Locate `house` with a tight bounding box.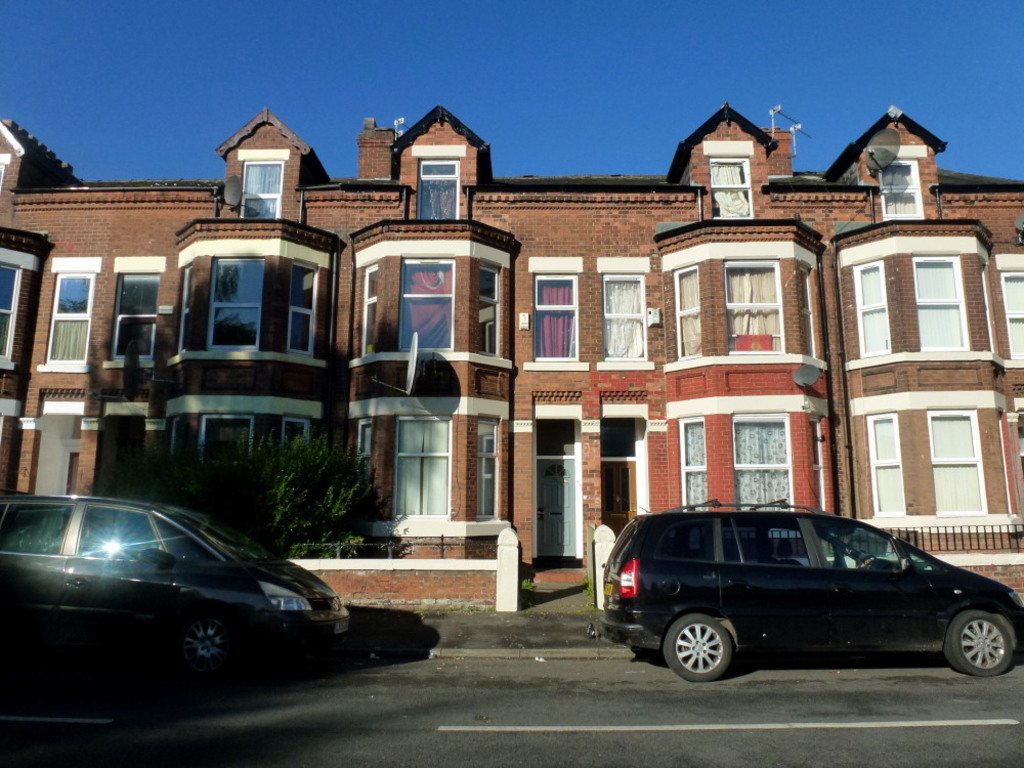
x1=0, y1=119, x2=1023, y2=610.
